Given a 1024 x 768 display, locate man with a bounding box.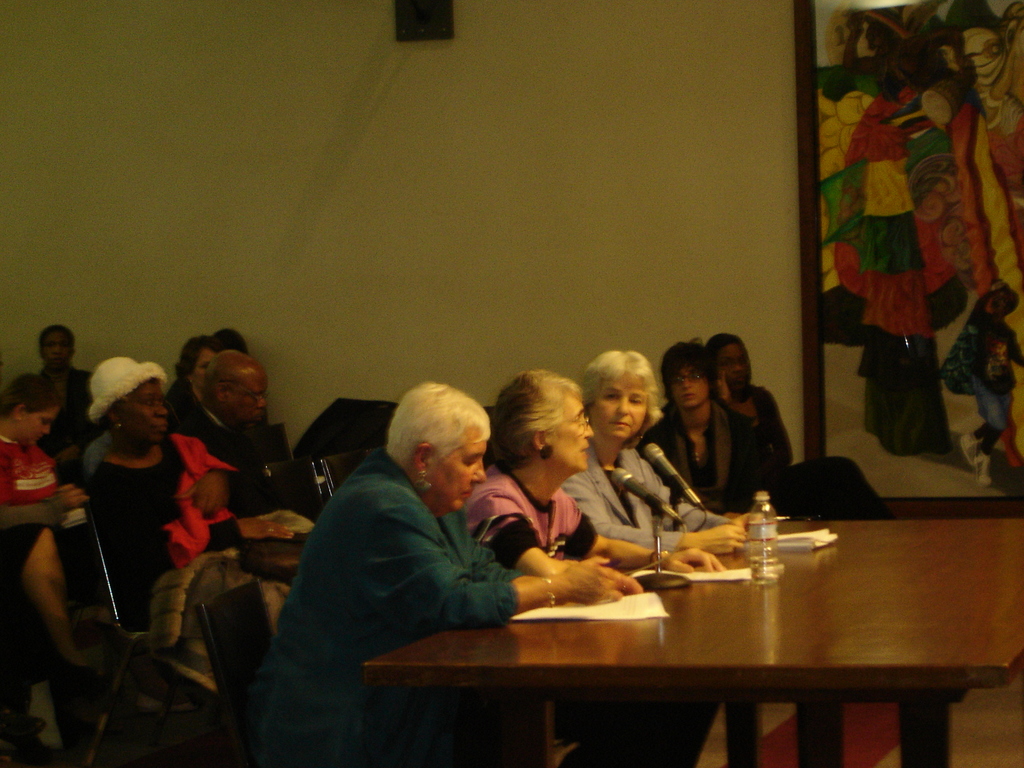
Located: region(14, 323, 102, 453).
